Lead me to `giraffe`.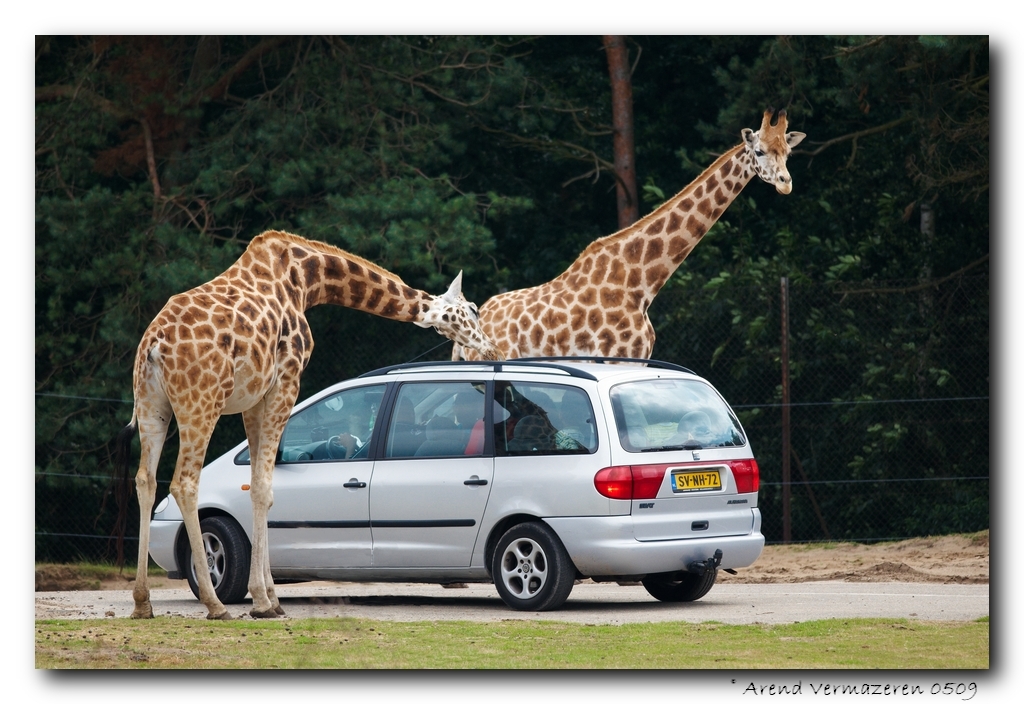
Lead to <box>452,107,810,594</box>.
